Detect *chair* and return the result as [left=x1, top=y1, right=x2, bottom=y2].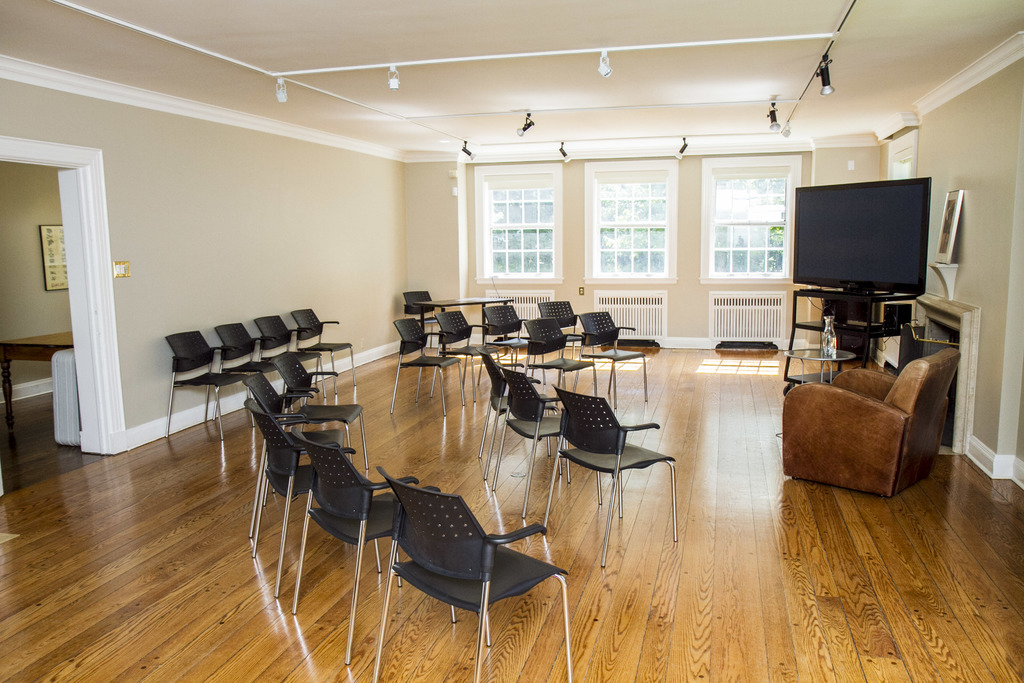
[left=476, top=347, right=563, bottom=483].
